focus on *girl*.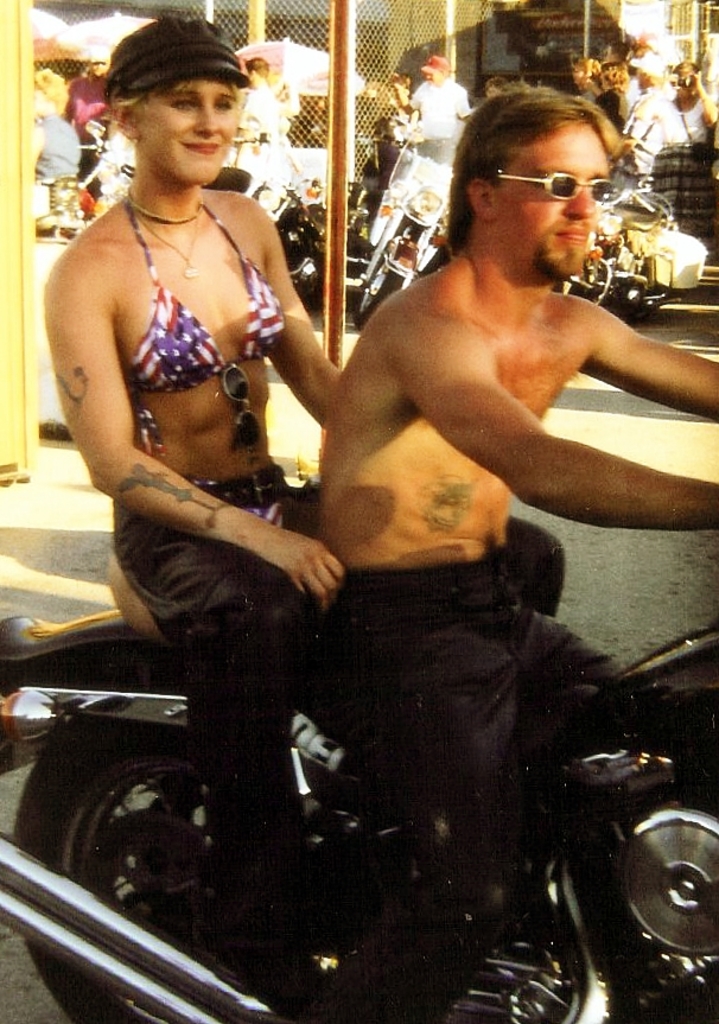
Focused at region(55, 75, 345, 706).
